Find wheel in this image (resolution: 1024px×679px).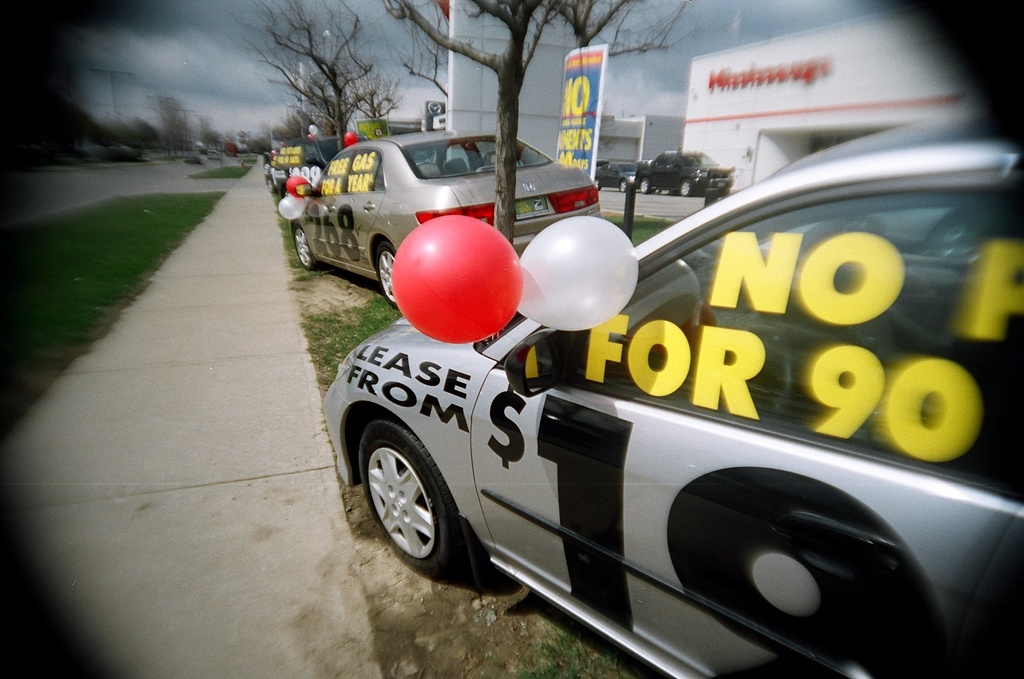
282/189/291/197.
